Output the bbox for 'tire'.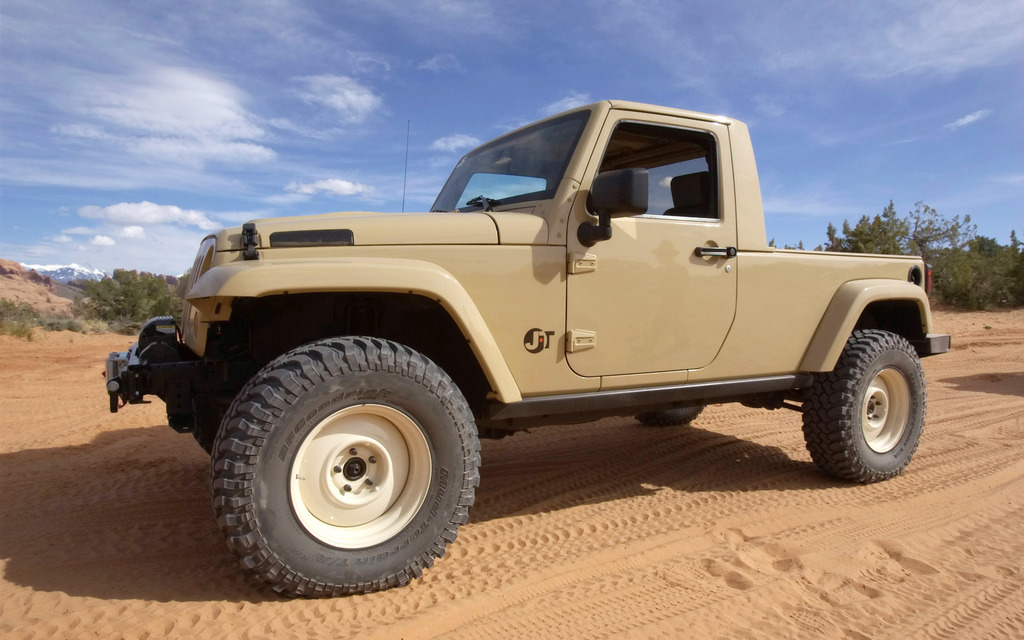
rect(216, 329, 484, 603).
